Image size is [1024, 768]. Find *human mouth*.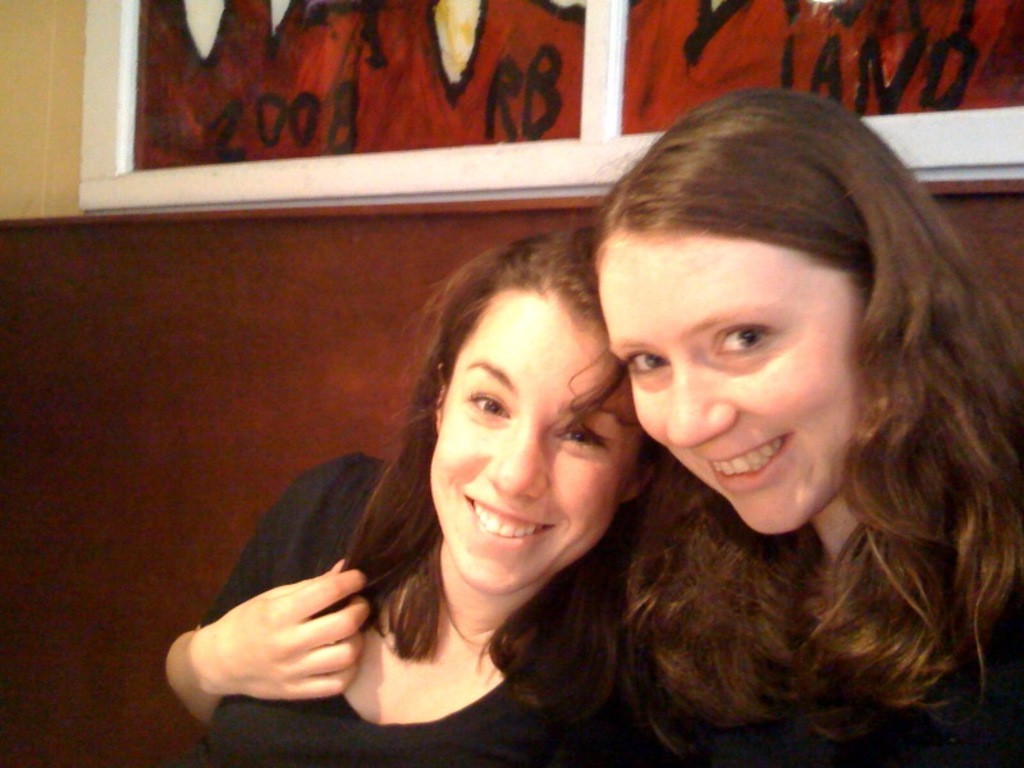
<box>465,493,549,554</box>.
